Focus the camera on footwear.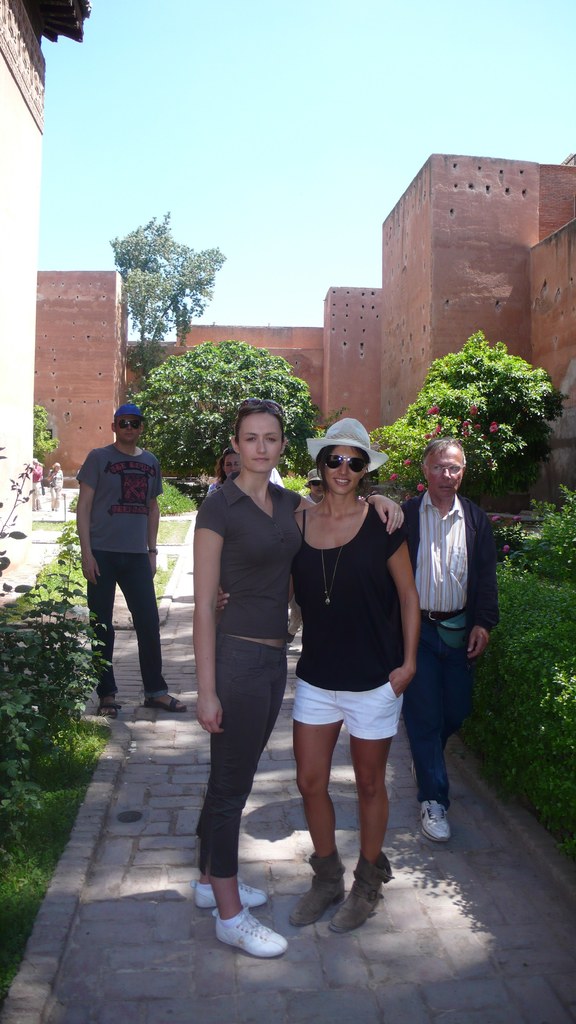
Focus region: Rect(193, 877, 268, 910).
